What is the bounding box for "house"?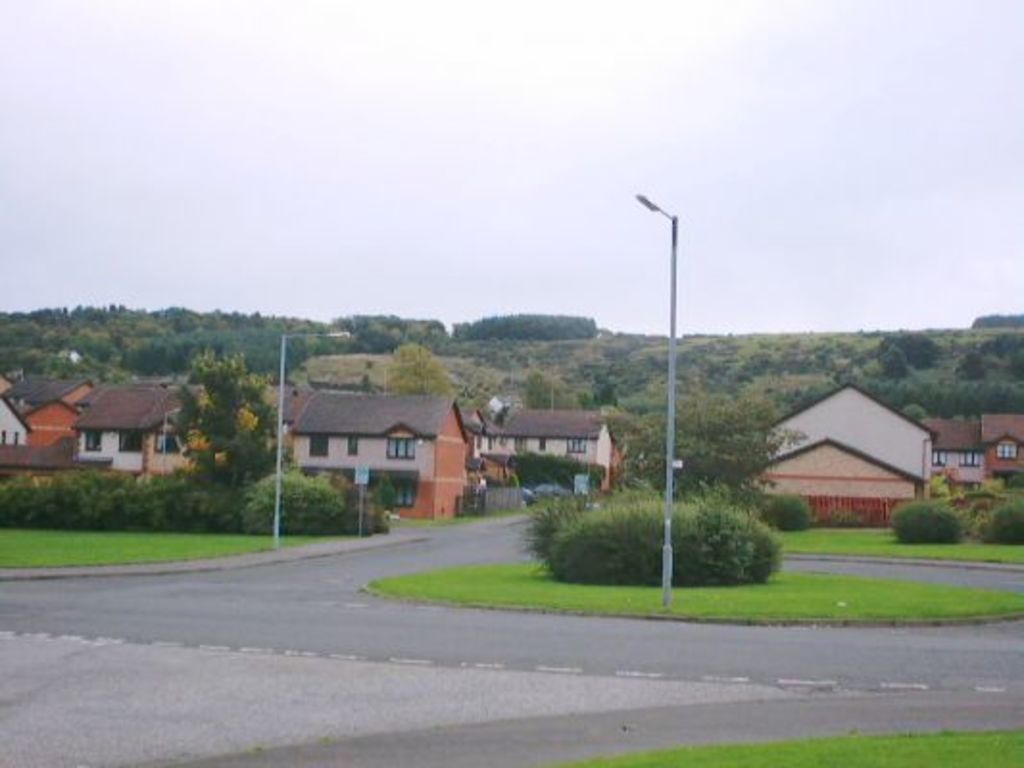
BBox(478, 401, 624, 497).
